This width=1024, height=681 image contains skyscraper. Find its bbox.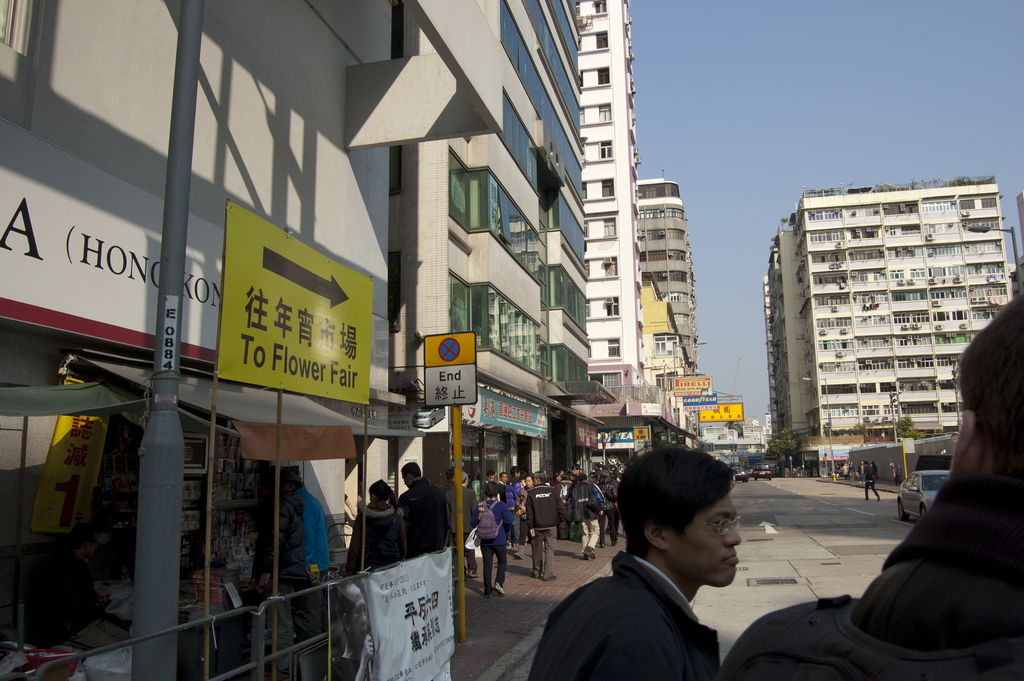
3 4 600 436.
